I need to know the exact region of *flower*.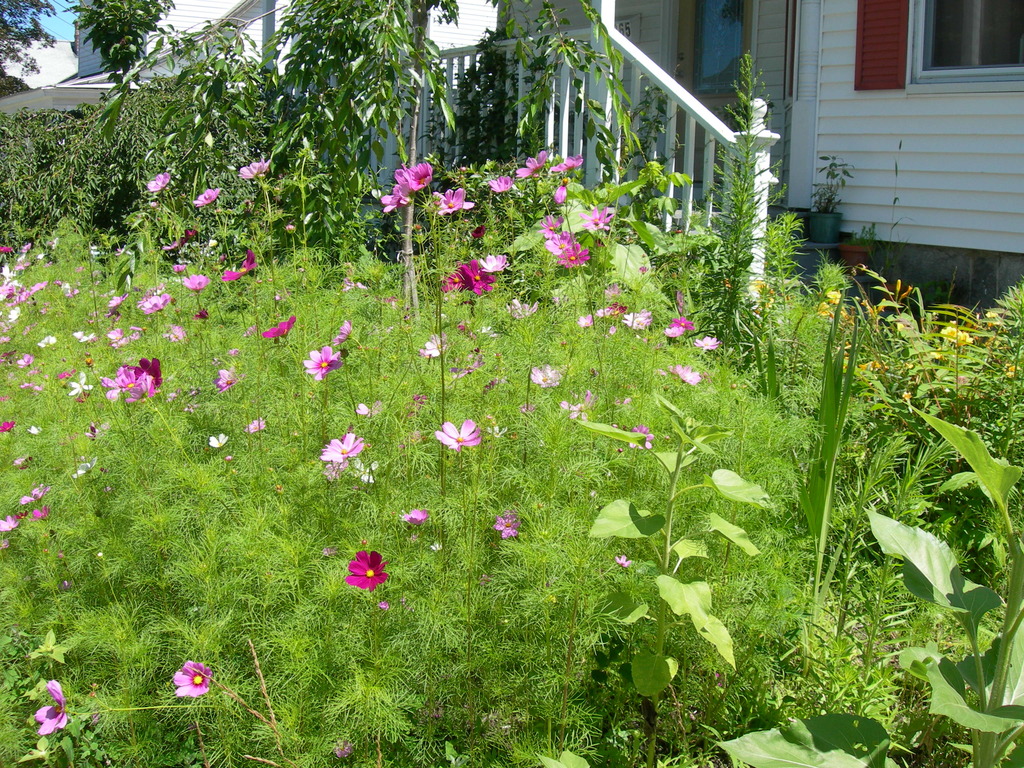
Region: crop(192, 186, 229, 207).
